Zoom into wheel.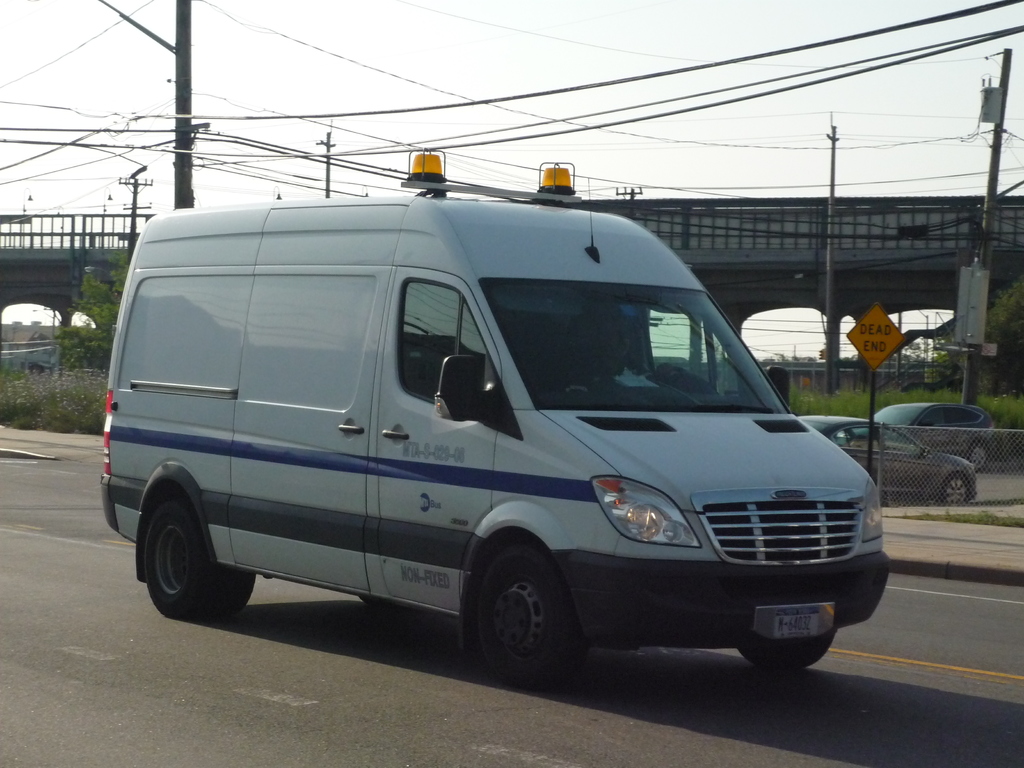
Zoom target: {"left": 968, "top": 444, "right": 988, "bottom": 470}.
